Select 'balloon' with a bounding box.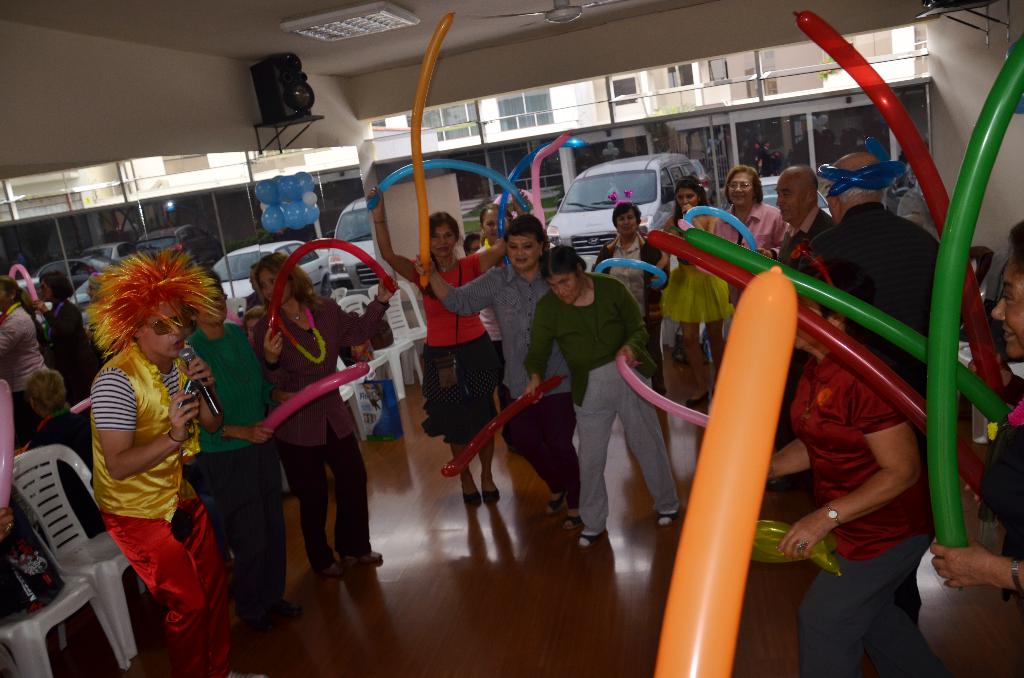
BBox(286, 202, 308, 228).
